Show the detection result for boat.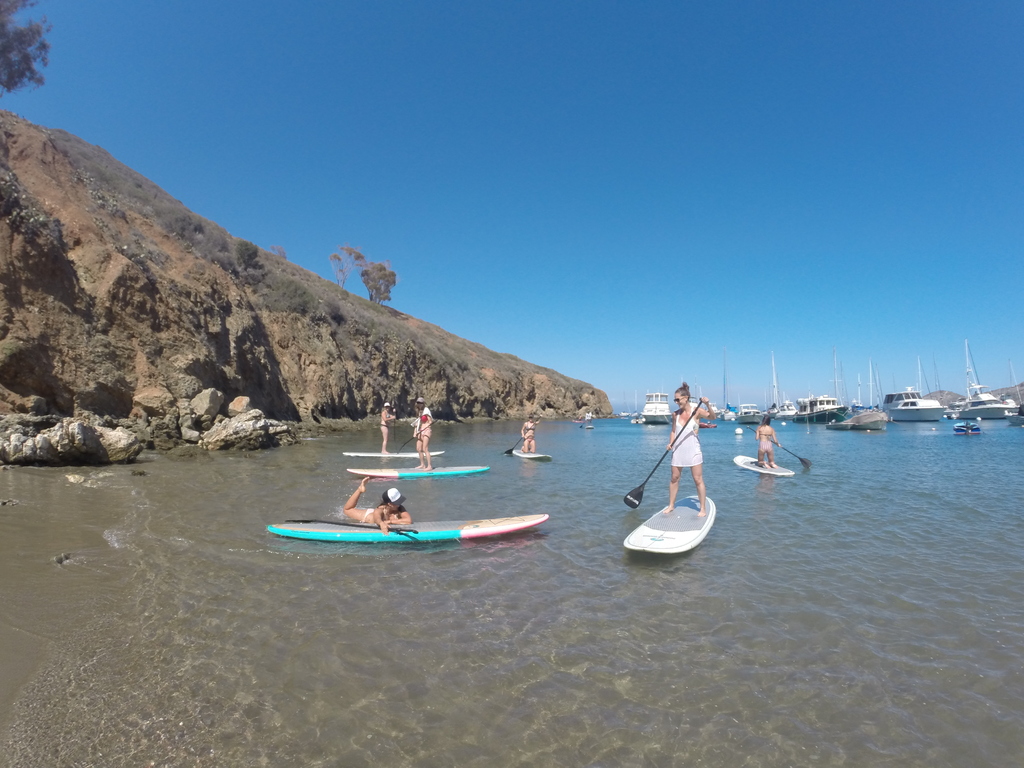
[left=733, top=427, right=742, bottom=434].
